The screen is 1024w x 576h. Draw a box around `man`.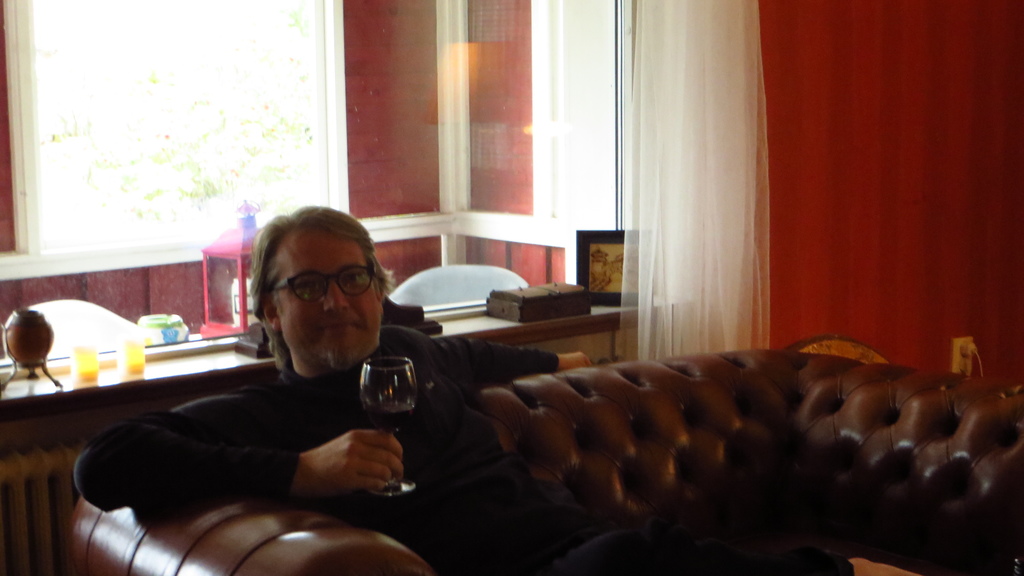
x1=74 y1=204 x2=927 y2=575.
